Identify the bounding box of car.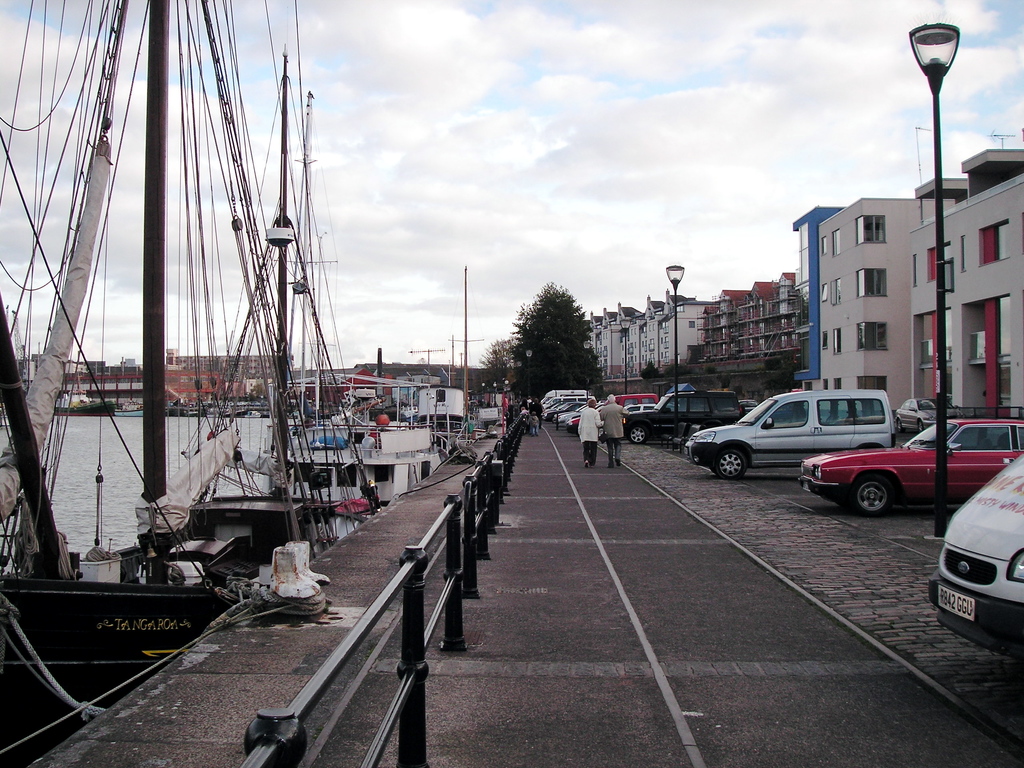
box(685, 392, 889, 479).
